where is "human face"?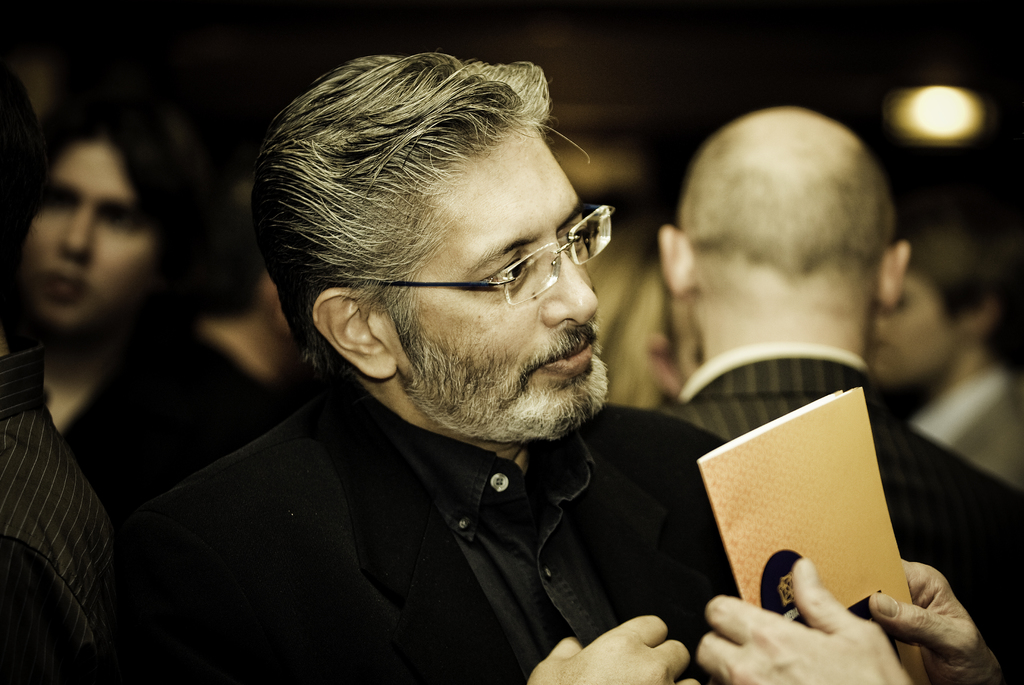
{"x1": 17, "y1": 147, "x2": 150, "y2": 337}.
